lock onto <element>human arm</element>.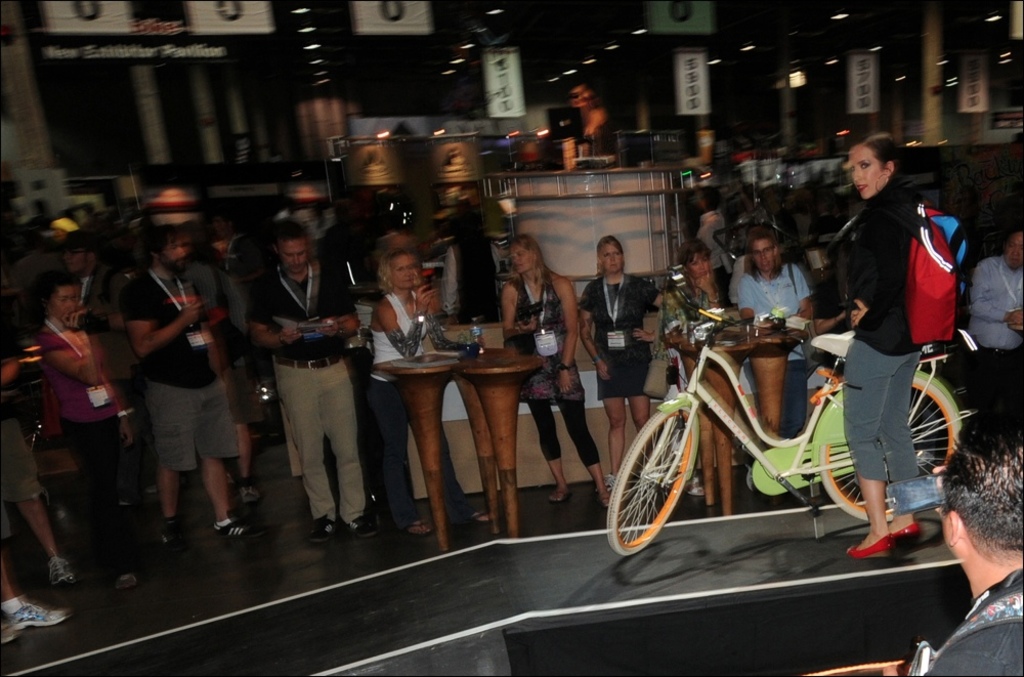
Locked: bbox=(376, 285, 437, 364).
